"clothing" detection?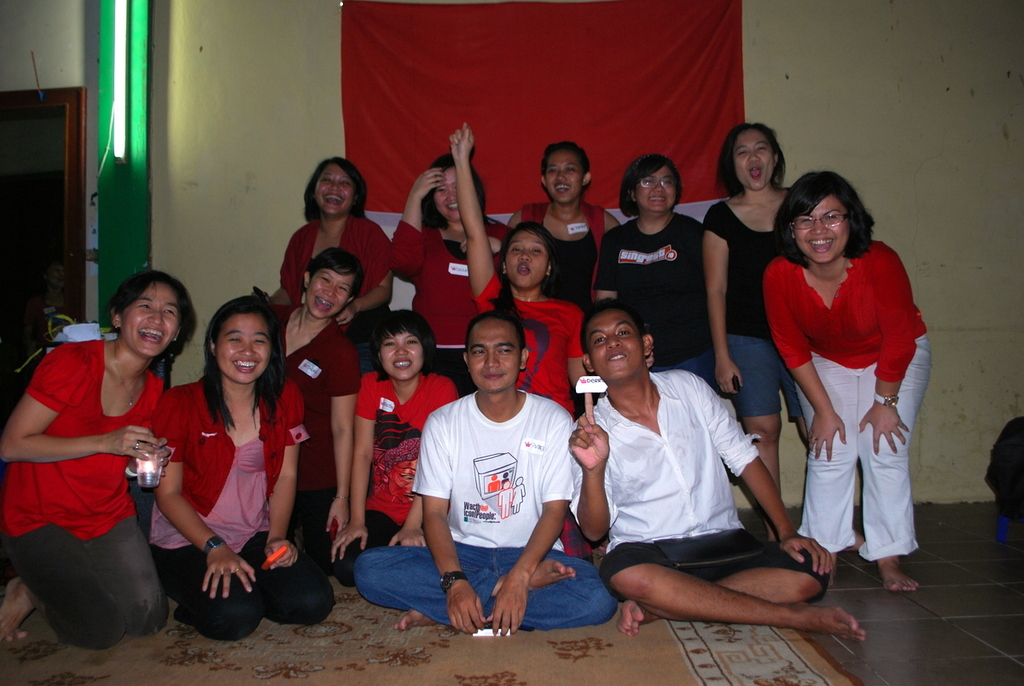
(275,210,388,370)
